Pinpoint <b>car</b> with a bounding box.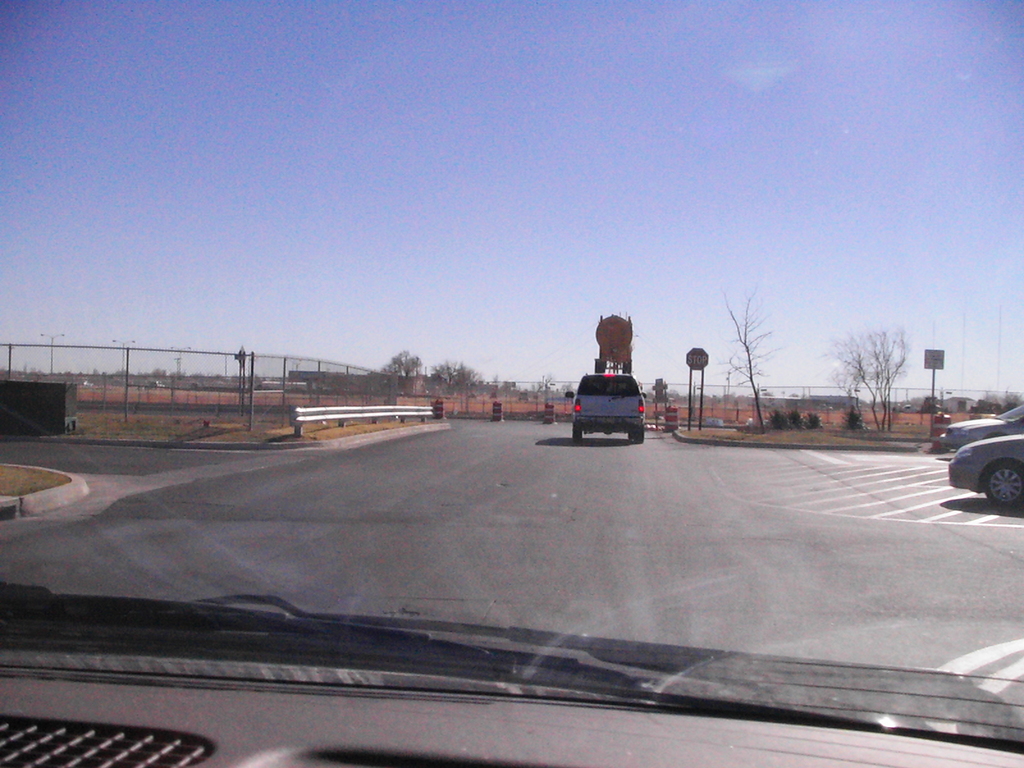
x1=941, y1=401, x2=1023, y2=451.
